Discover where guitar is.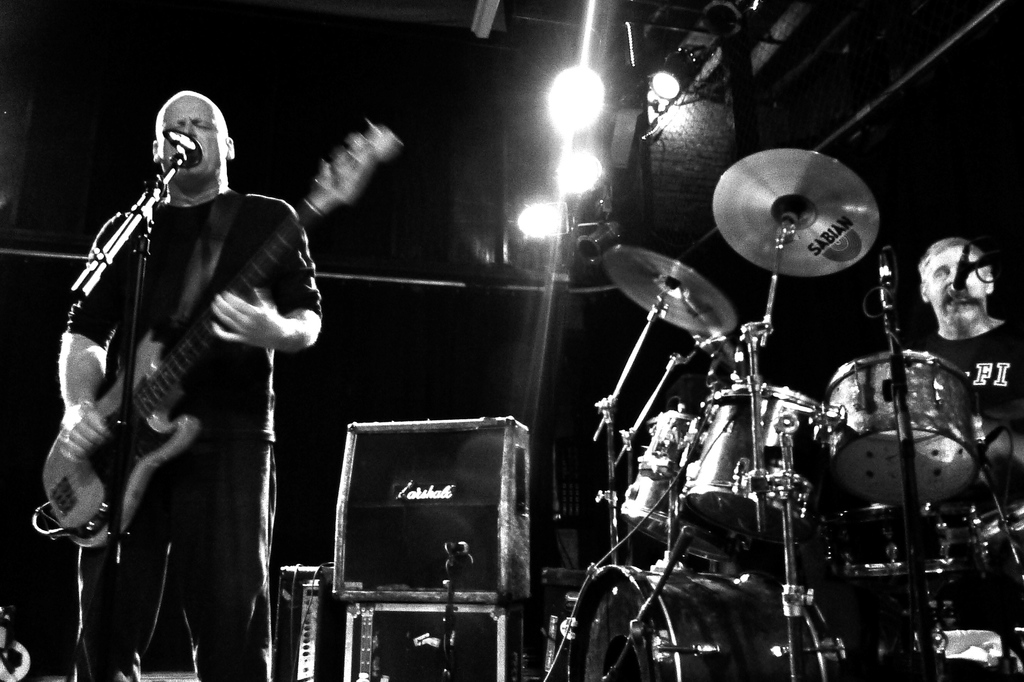
Discovered at (42, 113, 399, 549).
